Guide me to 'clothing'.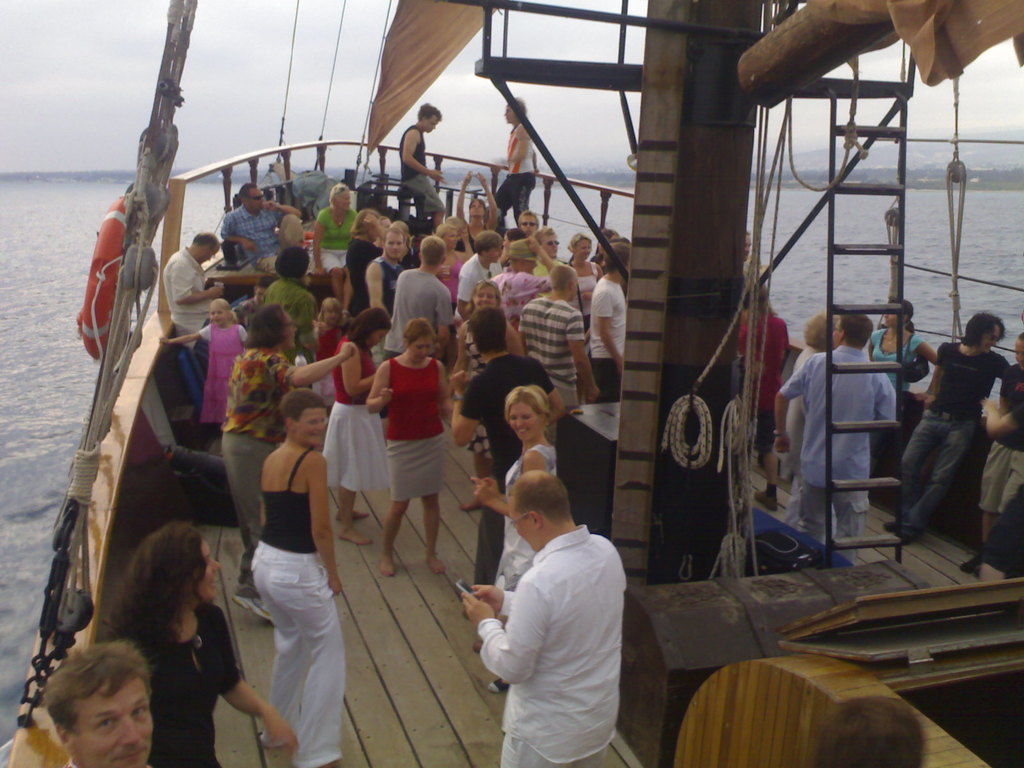
Guidance: left=868, top=325, right=925, bottom=495.
